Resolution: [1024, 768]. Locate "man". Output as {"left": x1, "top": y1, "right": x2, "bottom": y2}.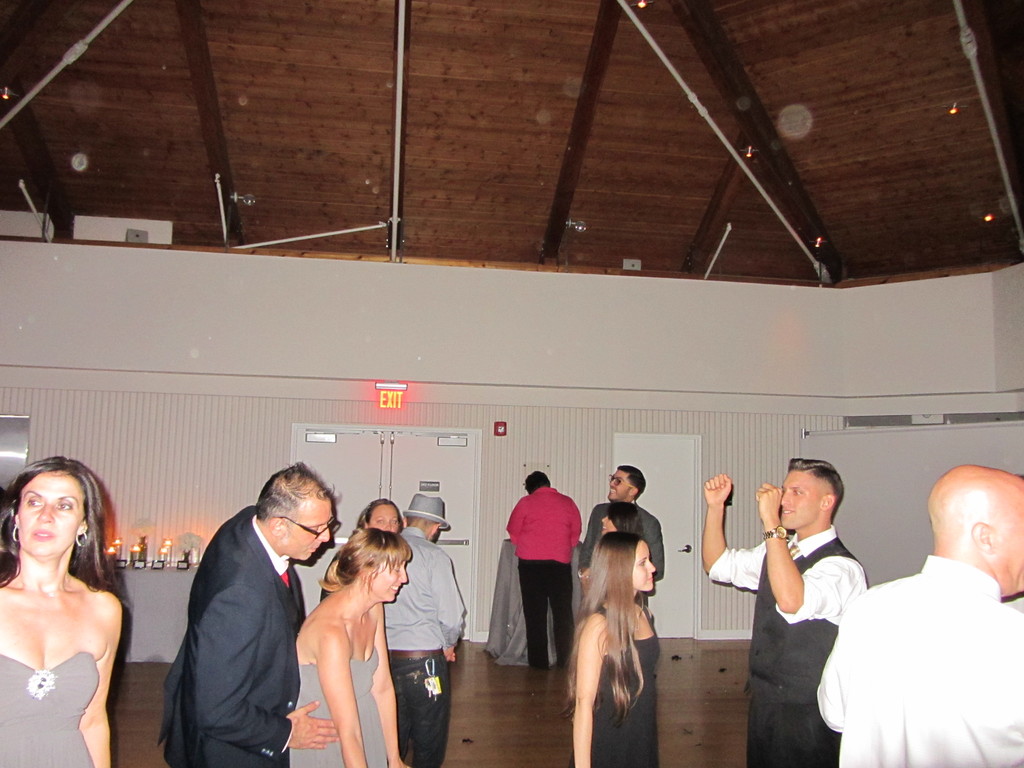
{"left": 149, "top": 463, "right": 340, "bottom": 767}.
